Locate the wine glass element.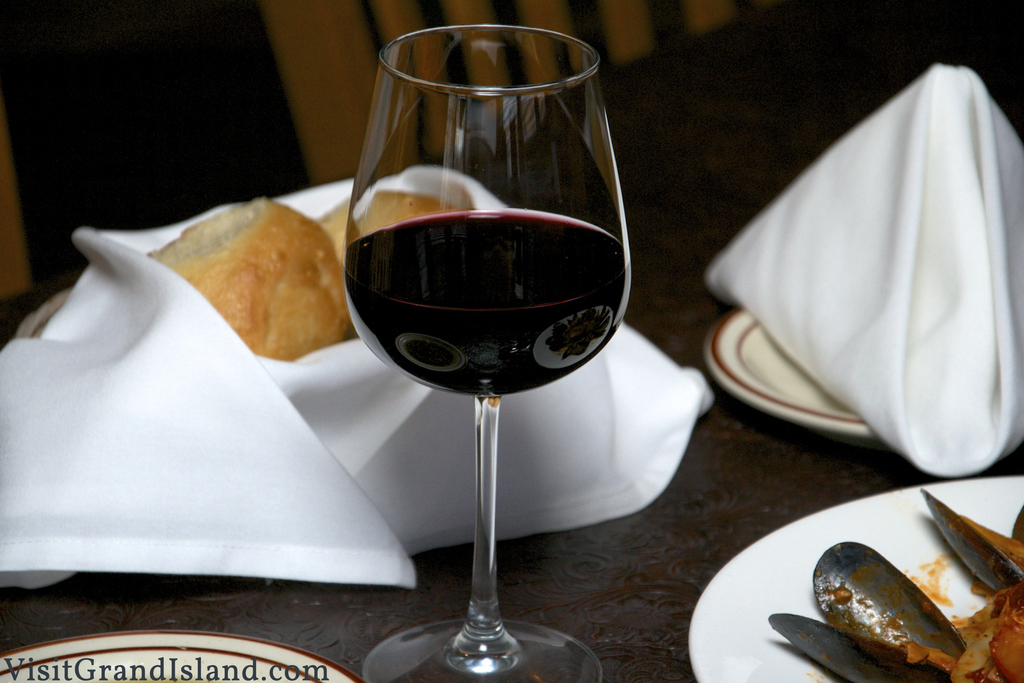
Element bbox: pyautogui.locateOnScreen(342, 23, 631, 682).
